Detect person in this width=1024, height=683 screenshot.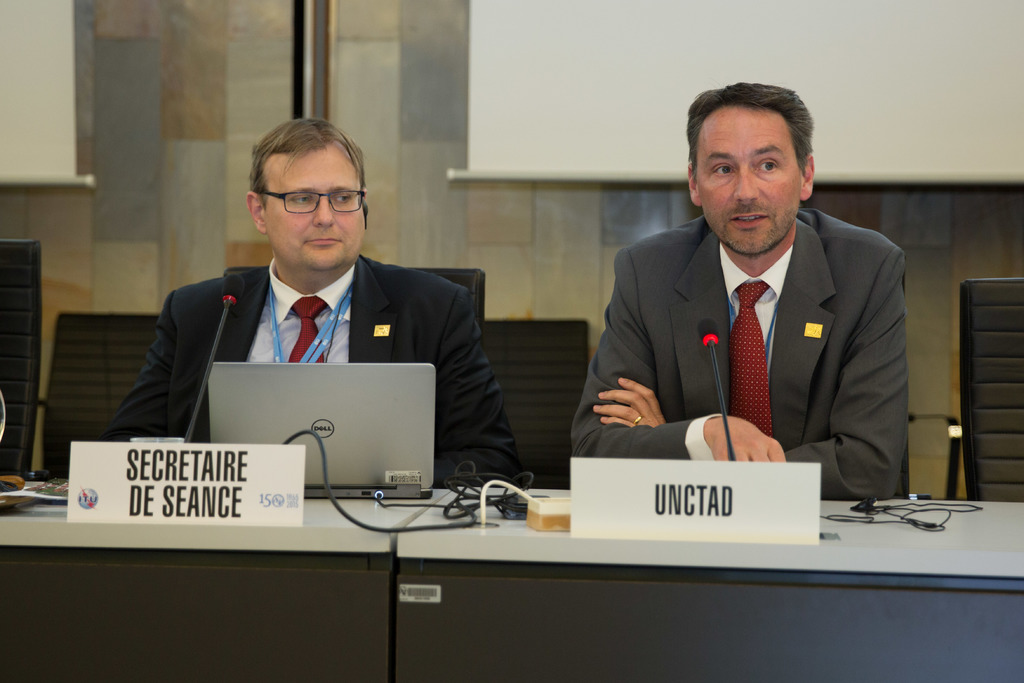
Detection: detection(112, 116, 524, 484).
